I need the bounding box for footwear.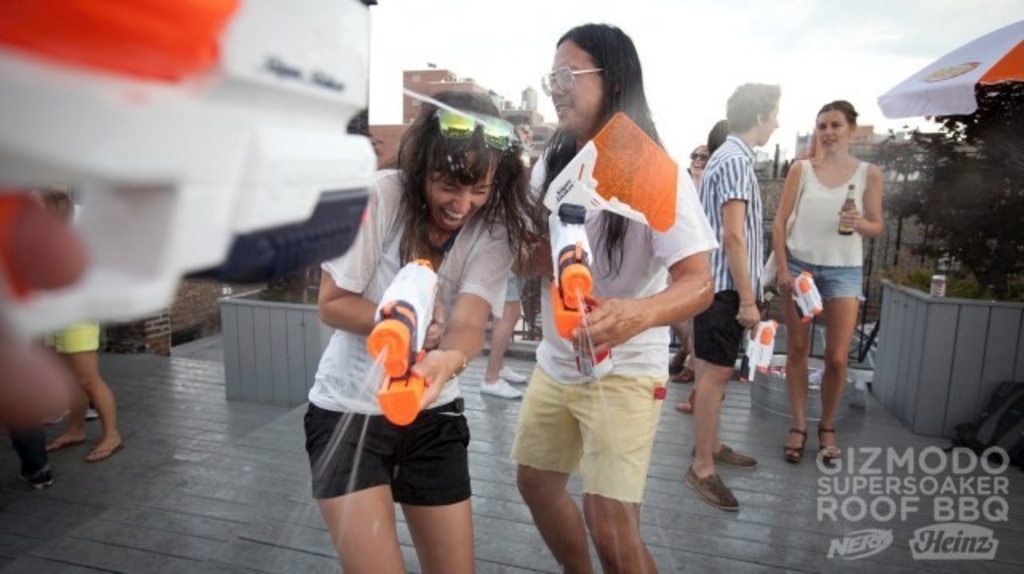
Here it is: [672, 390, 696, 414].
